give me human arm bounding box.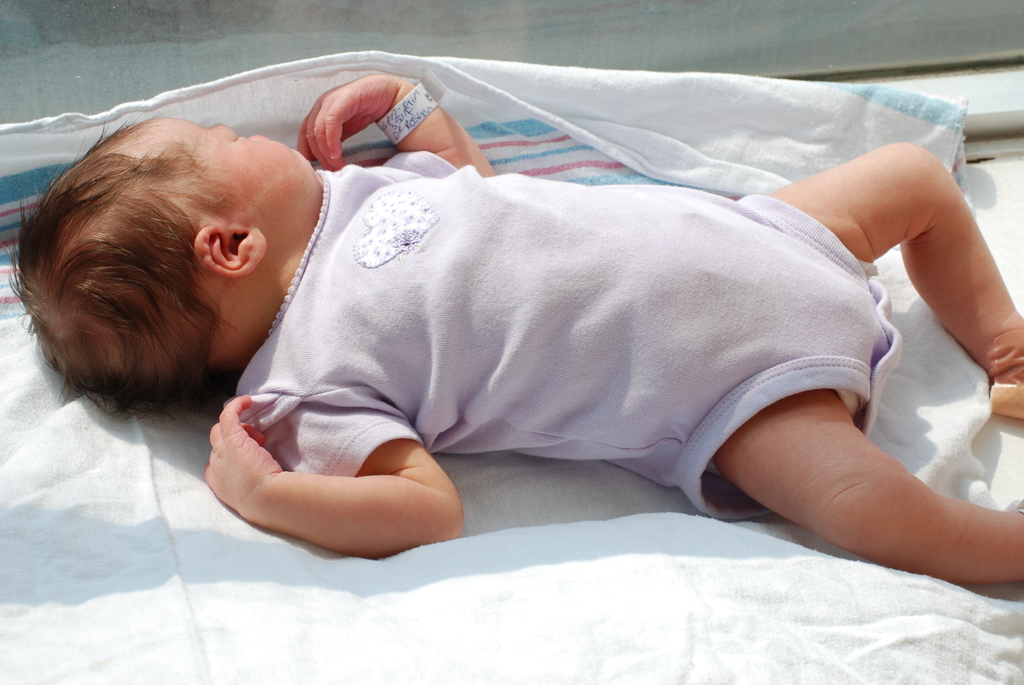
bbox=[201, 388, 467, 556].
